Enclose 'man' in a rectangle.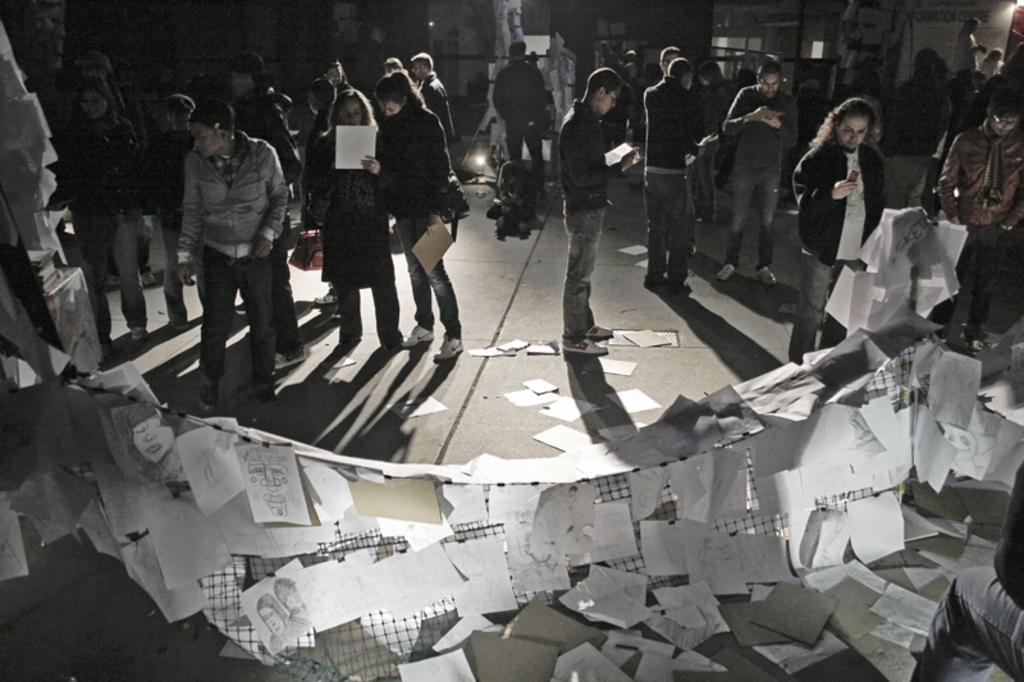
locate(59, 82, 137, 352).
